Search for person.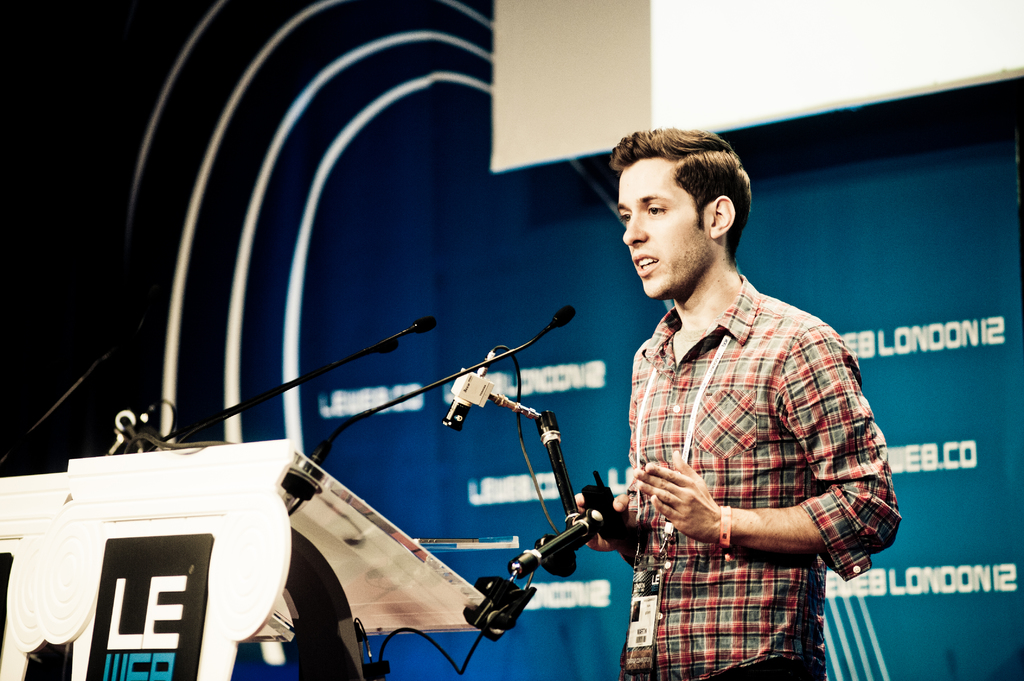
Found at BBox(568, 123, 879, 680).
